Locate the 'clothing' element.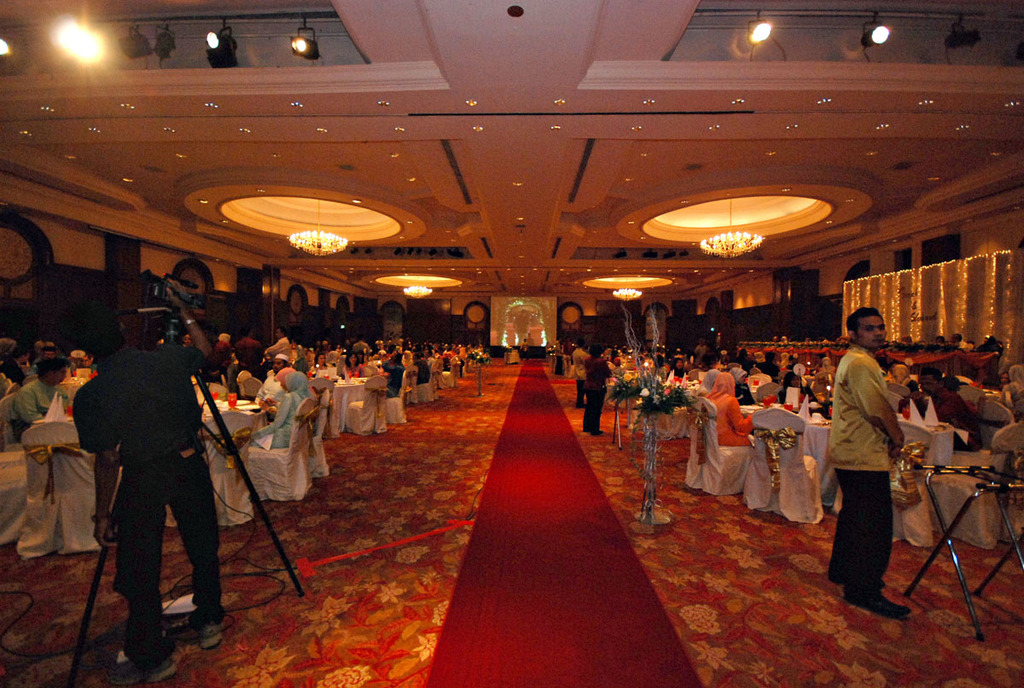
Element bbox: {"left": 701, "top": 366, "right": 721, "bottom": 386}.
